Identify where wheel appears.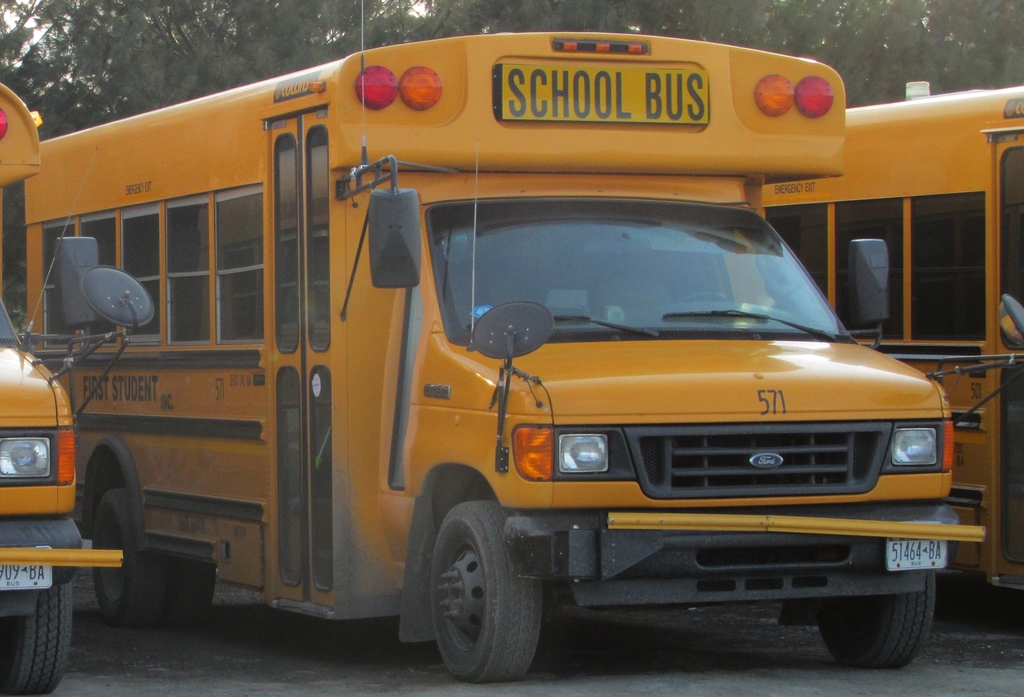
Appears at BBox(87, 489, 171, 630).
